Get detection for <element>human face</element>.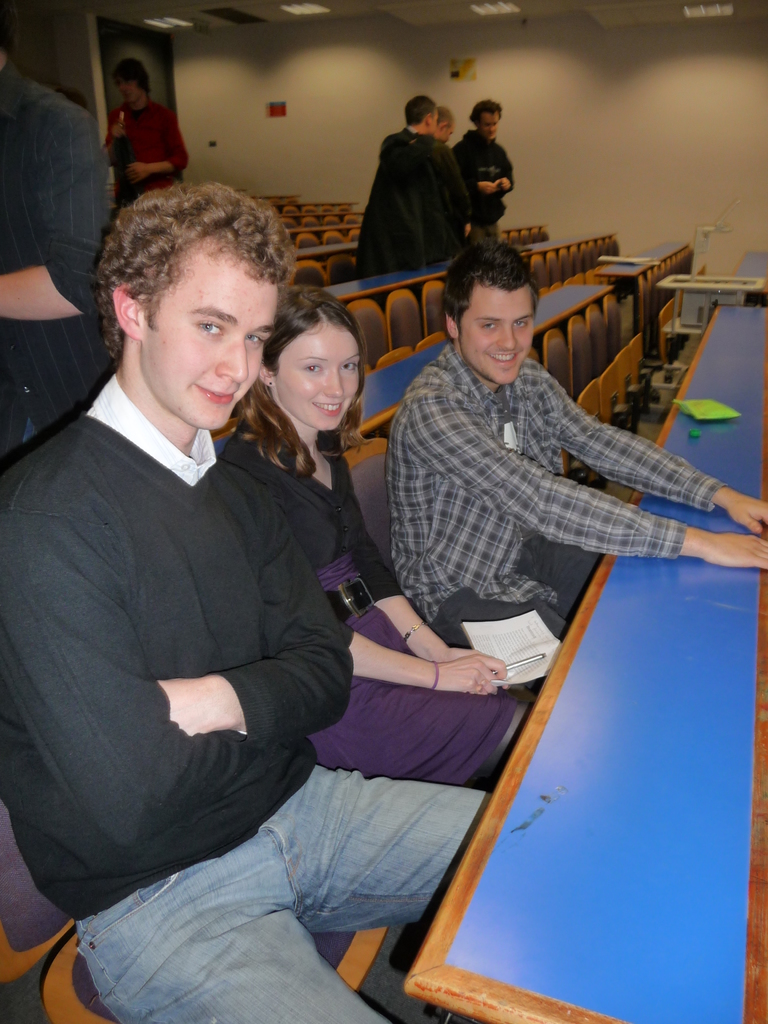
Detection: <box>484,113,501,136</box>.
